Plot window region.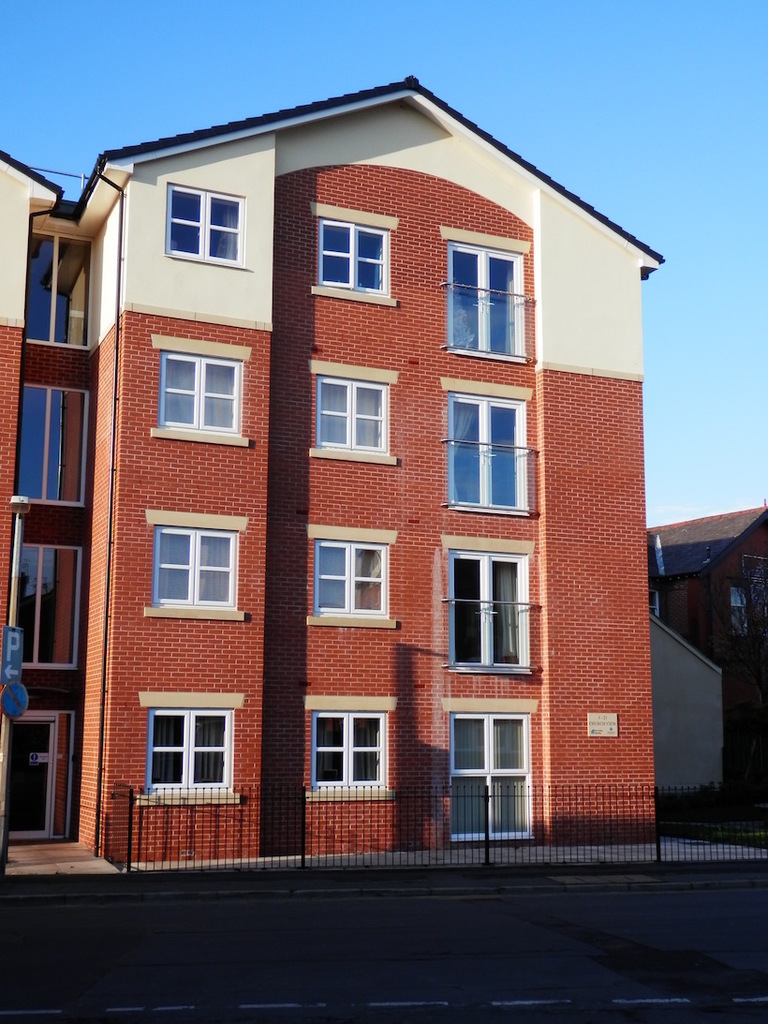
Plotted at x1=136 y1=690 x2=242 y2=802.
